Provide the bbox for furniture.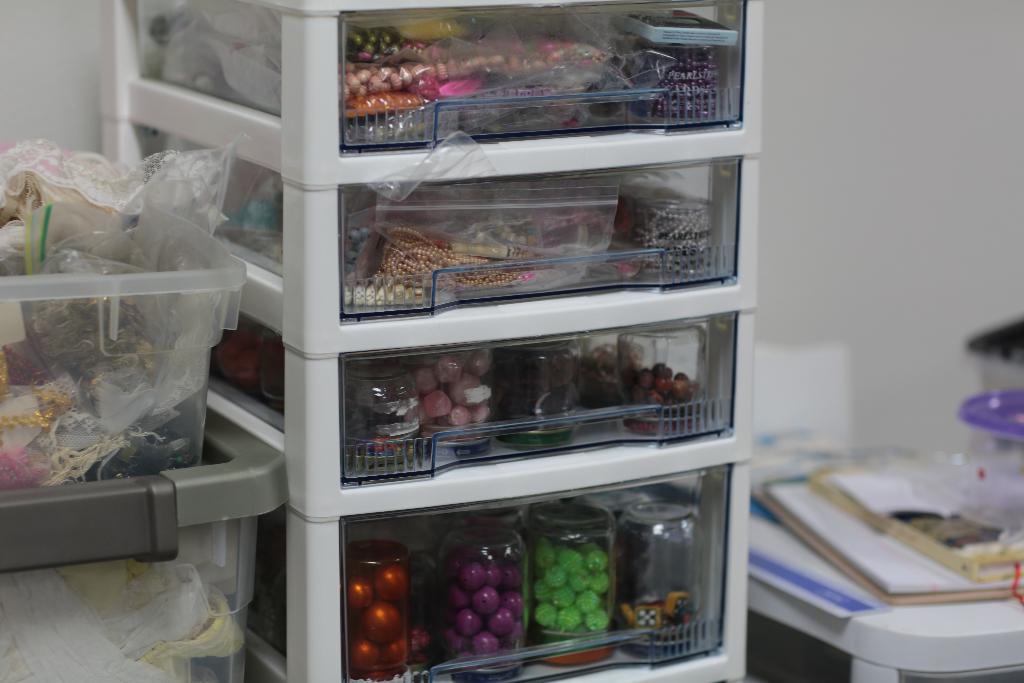
(746, 427, 1023, 682).
